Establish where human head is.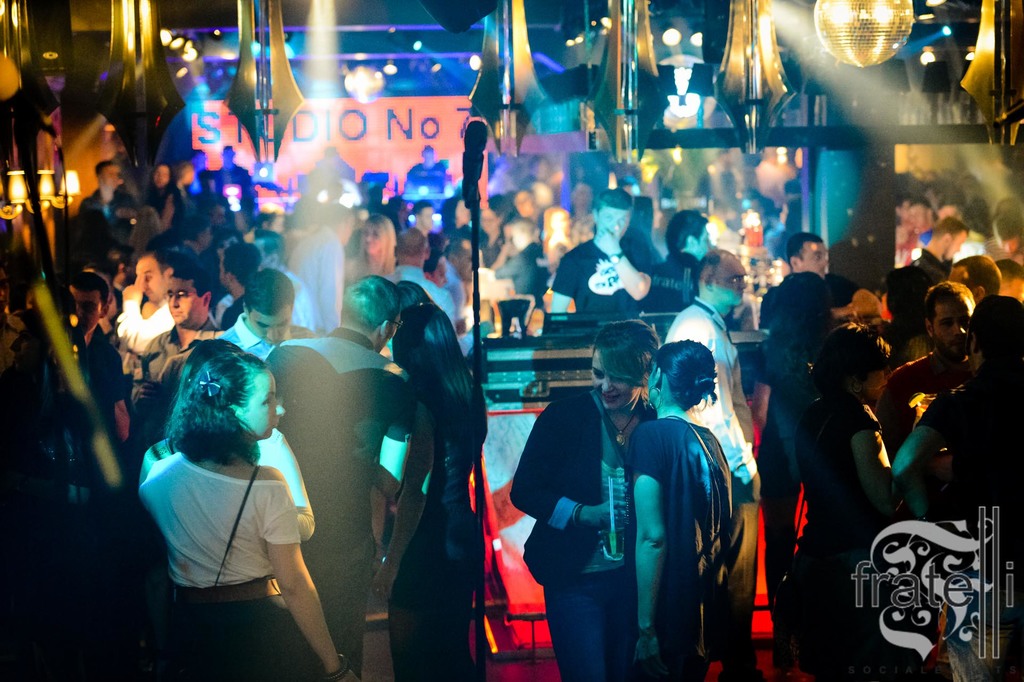
Established at <box>790,231,835,275</box>.
